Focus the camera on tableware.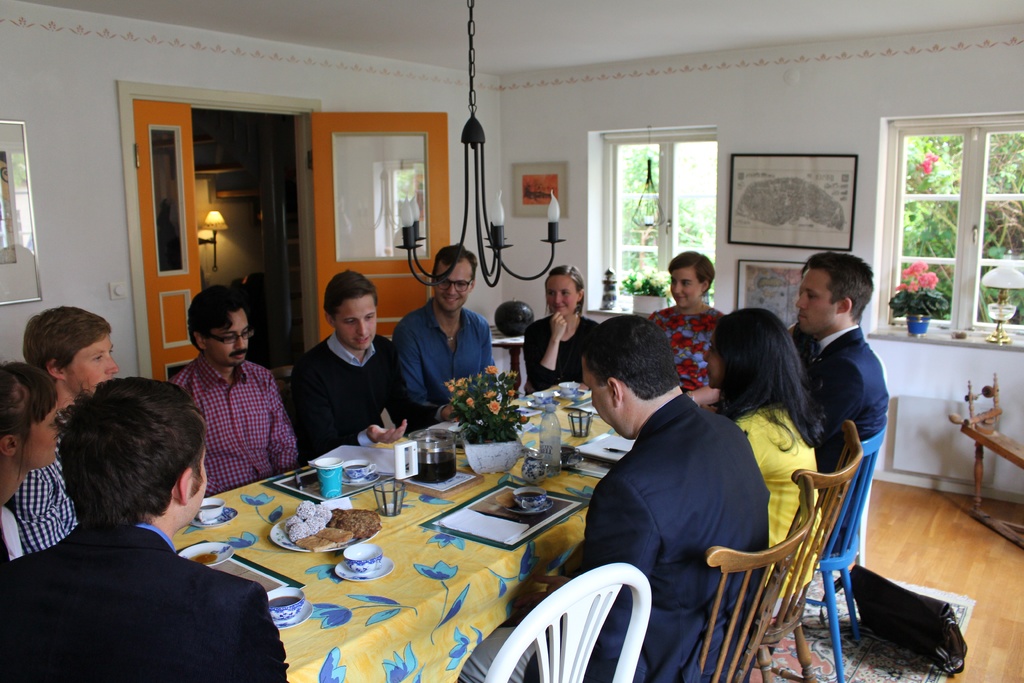
Focus region: {"x1": 271, "y1": 511, "x2": 383, "y2": 551}.
